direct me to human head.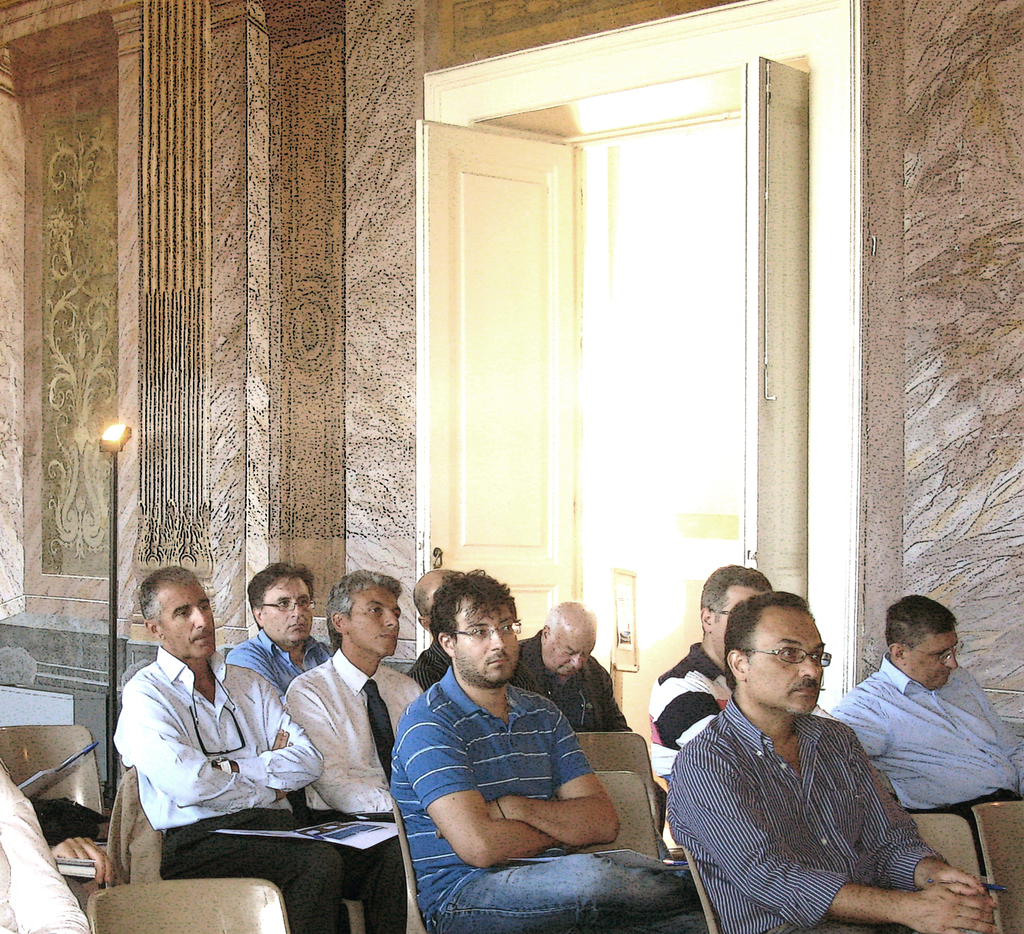
Direction: 698/563/773/661.
